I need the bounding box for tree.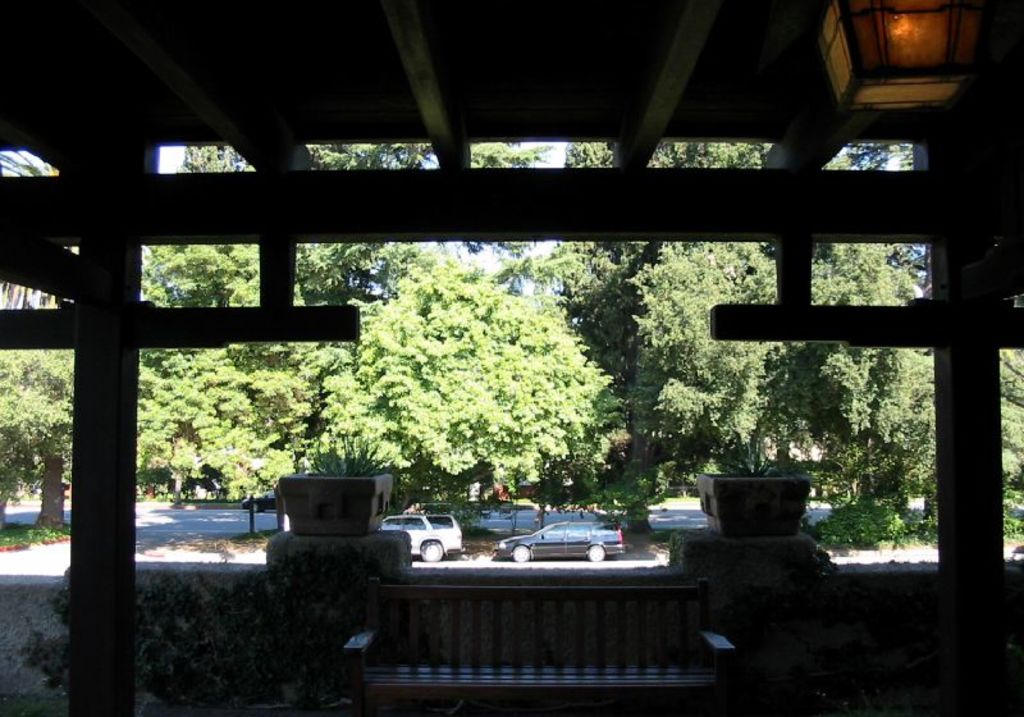
Here it is: (134,325,326,520).
